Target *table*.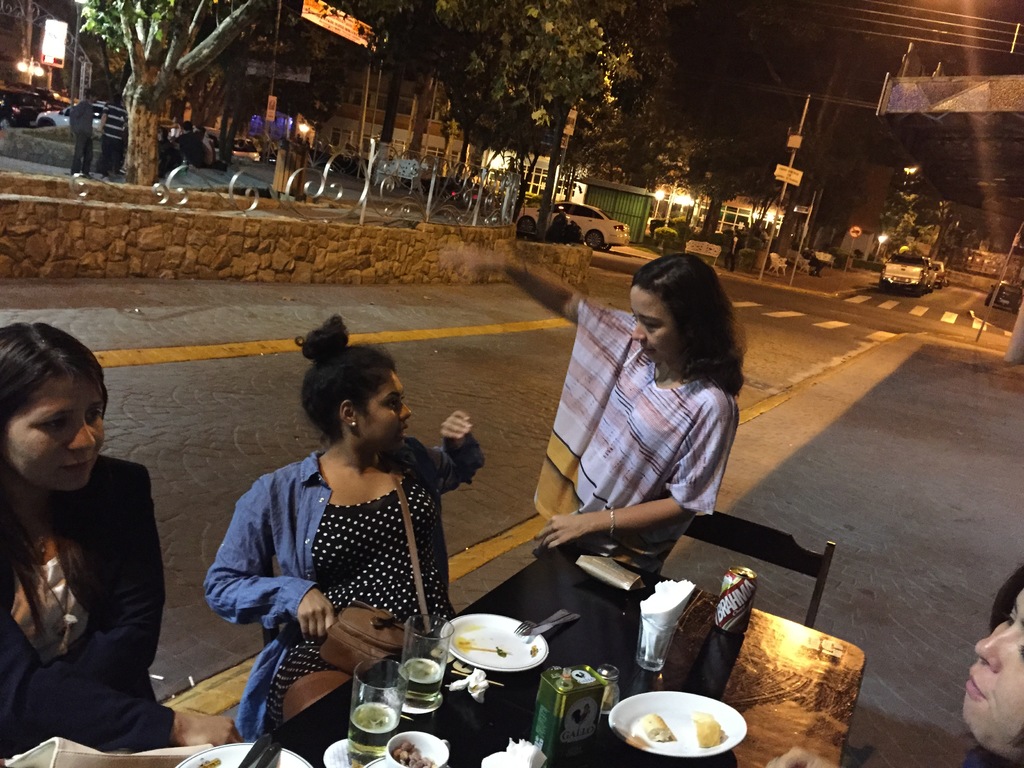
Target region: Rect(278, 509, 871, 760).
